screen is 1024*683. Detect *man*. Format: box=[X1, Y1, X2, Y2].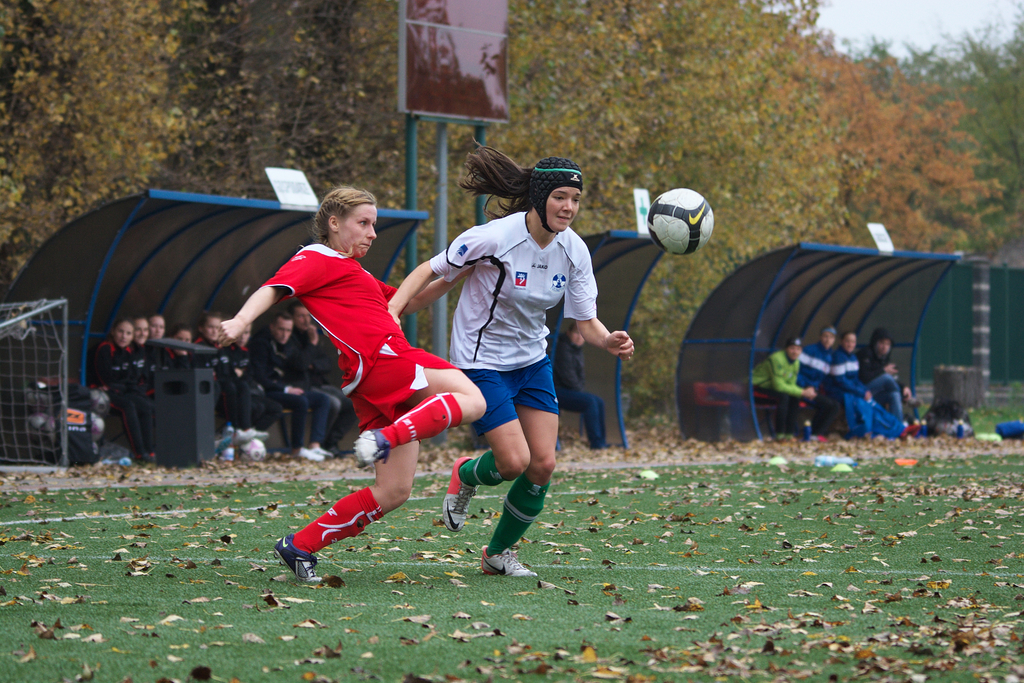
box=[243, 312, 329, 462].
